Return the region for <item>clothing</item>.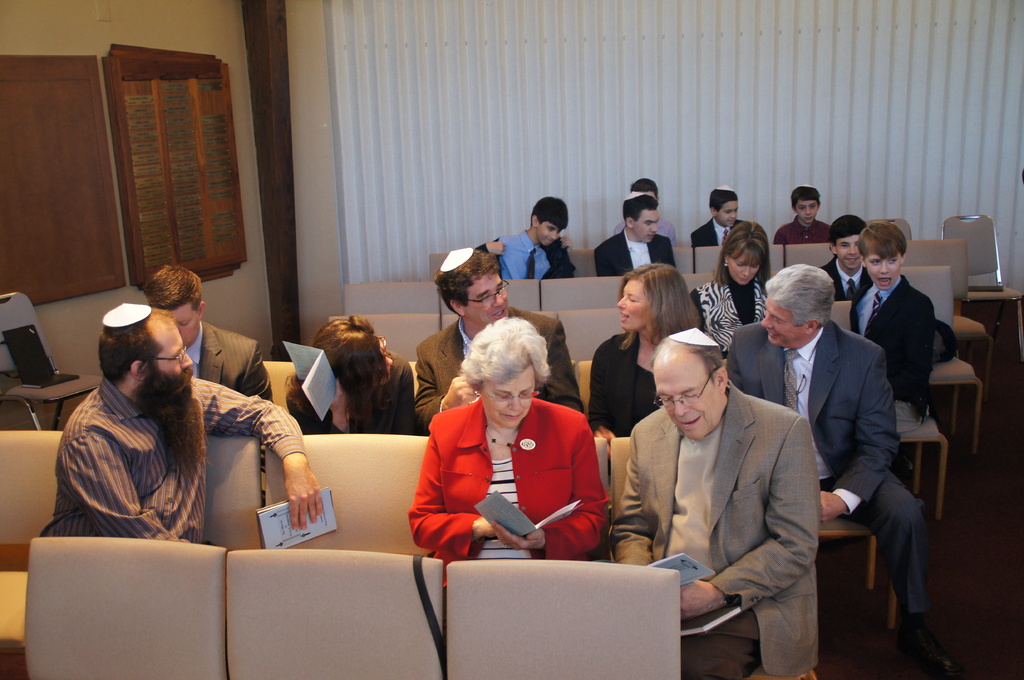
(691,216,743,251).
